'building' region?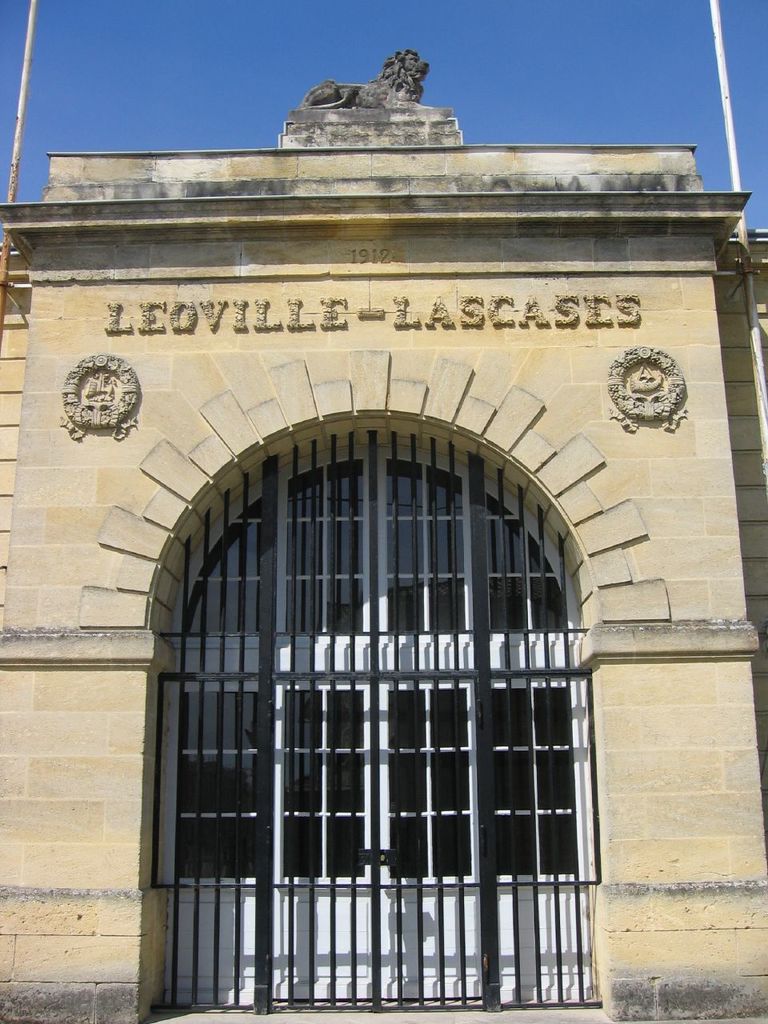
<region>0, 51, 767, 1023</region>
